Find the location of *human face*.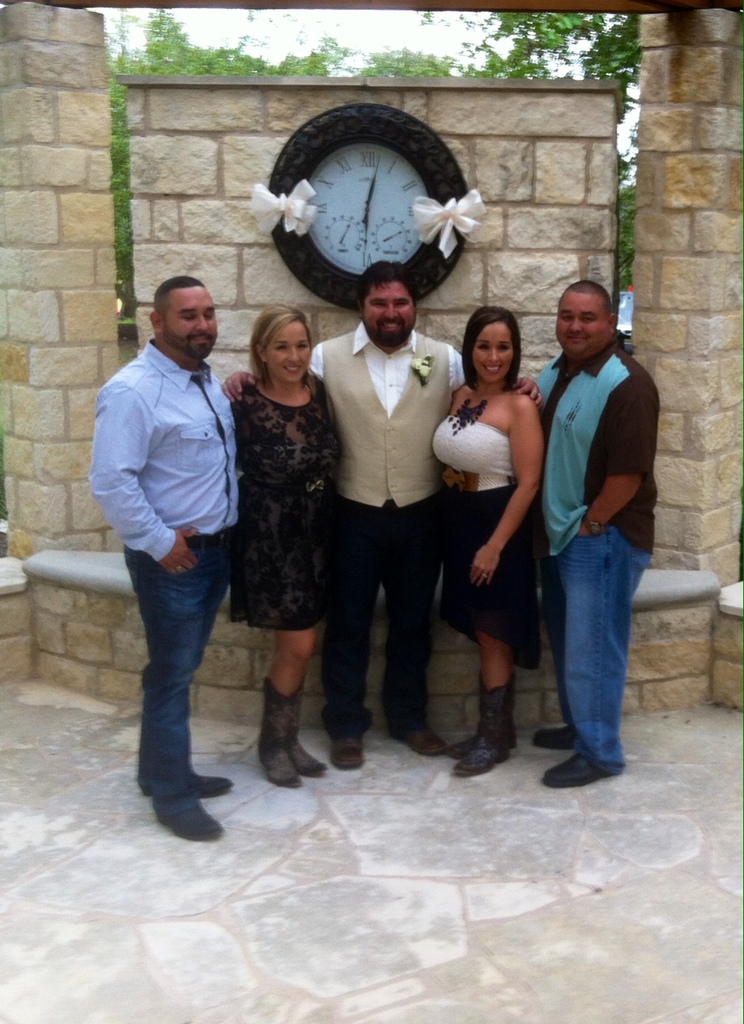
Location: select_region(467, 323, 517, 382).
